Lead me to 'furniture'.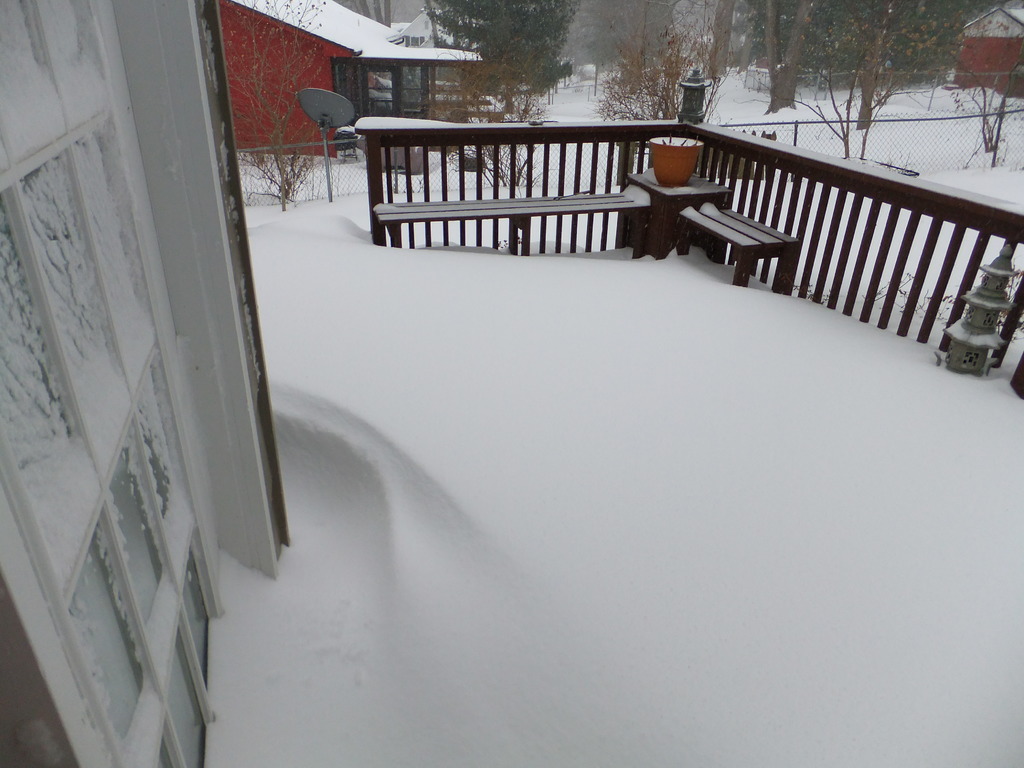
Lead to Rect(627, 168, 722, 261).
